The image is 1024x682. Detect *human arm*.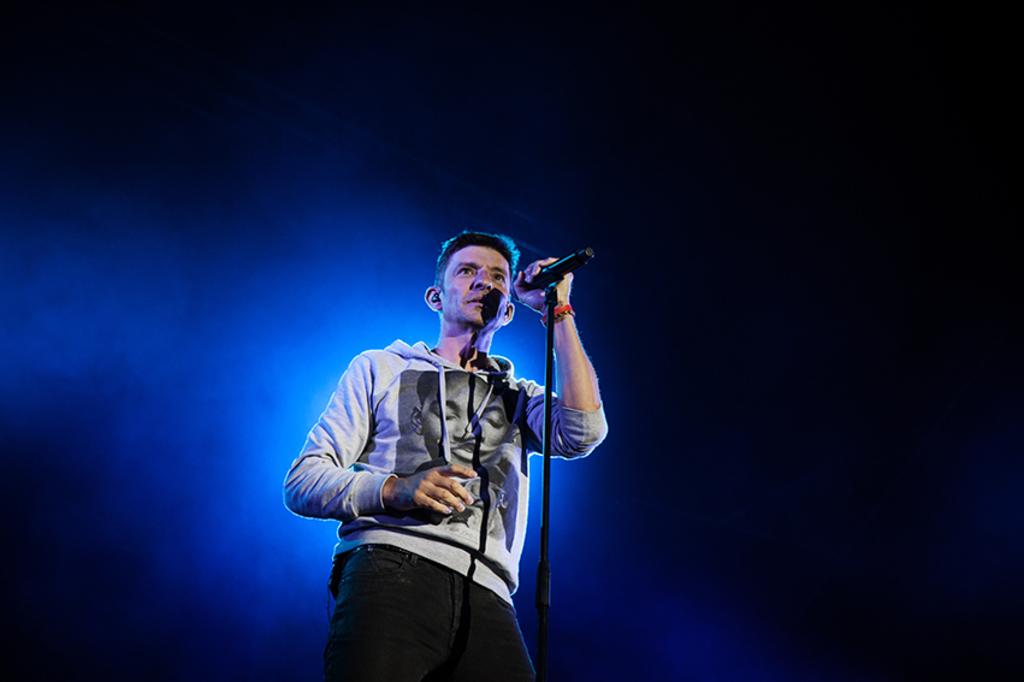
Detection: box(510, 291, 605, 491).
